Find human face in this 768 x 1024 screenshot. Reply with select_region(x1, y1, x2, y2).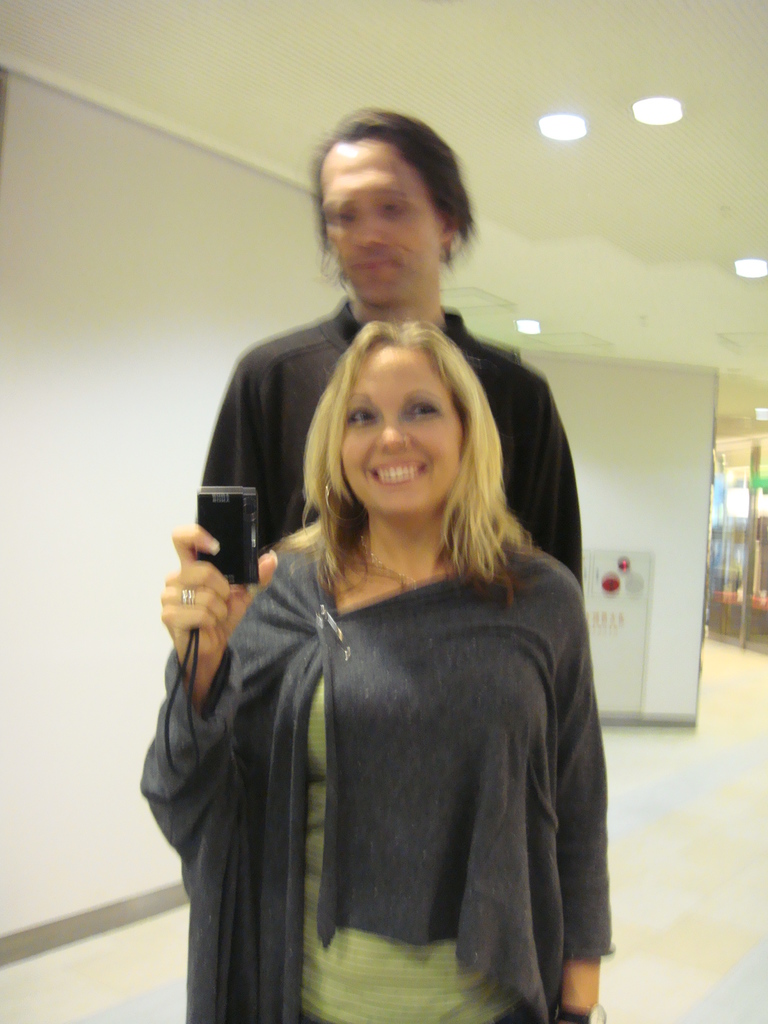
select_region(322, 142, 436, 303).
